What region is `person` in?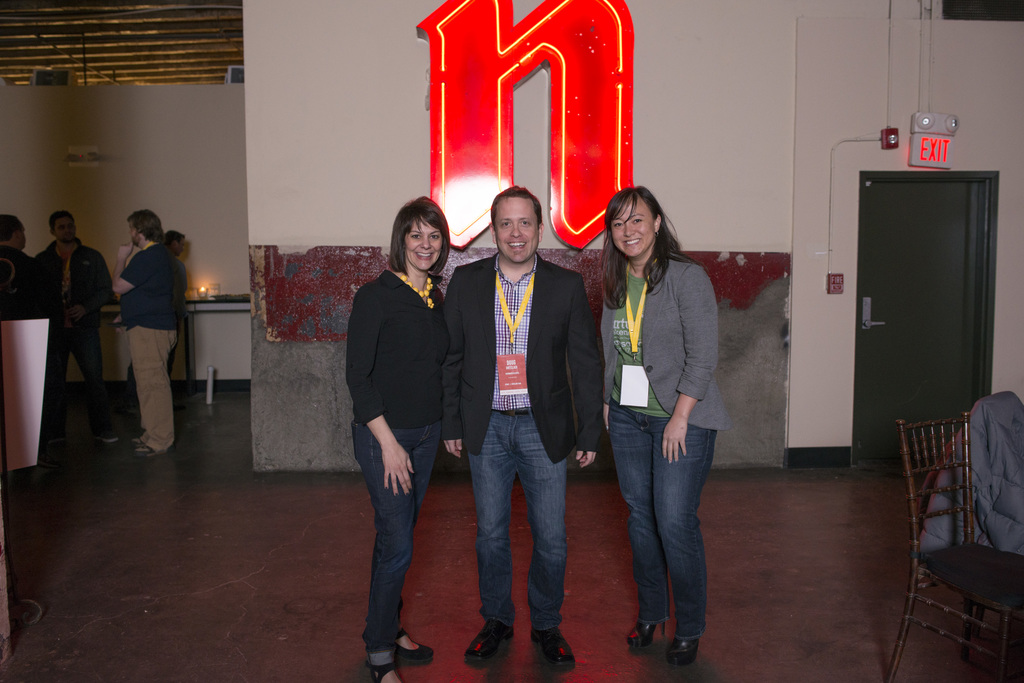
102:212:179:457.
